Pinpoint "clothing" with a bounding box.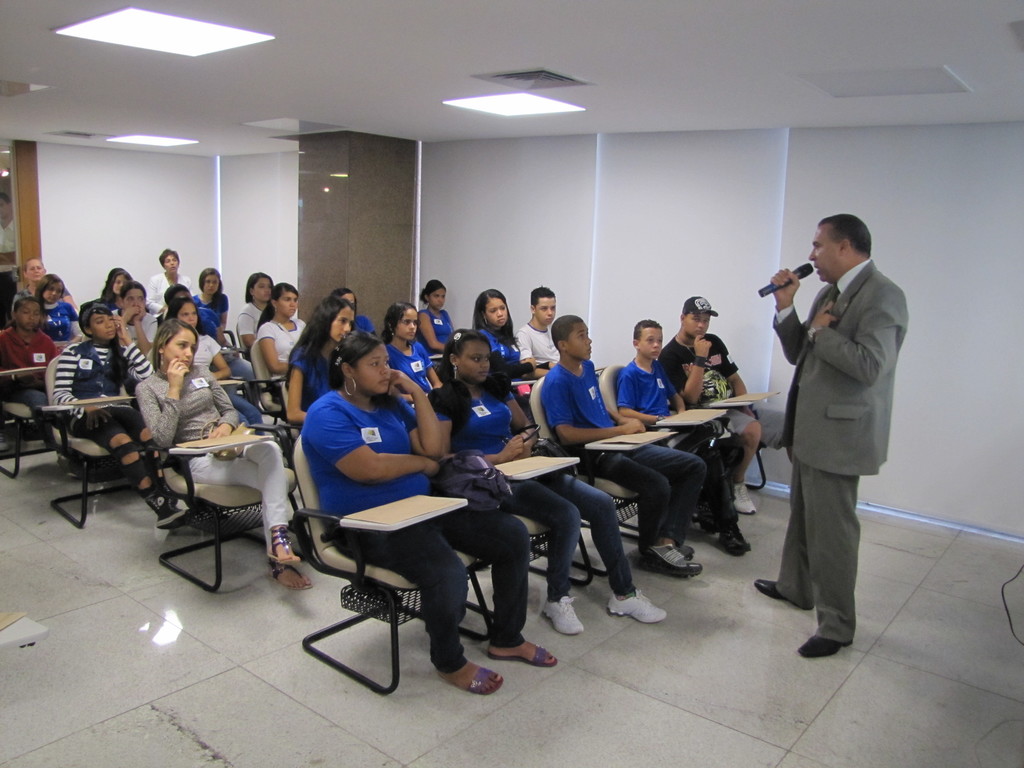
box=[48, 335, 155, 457].
